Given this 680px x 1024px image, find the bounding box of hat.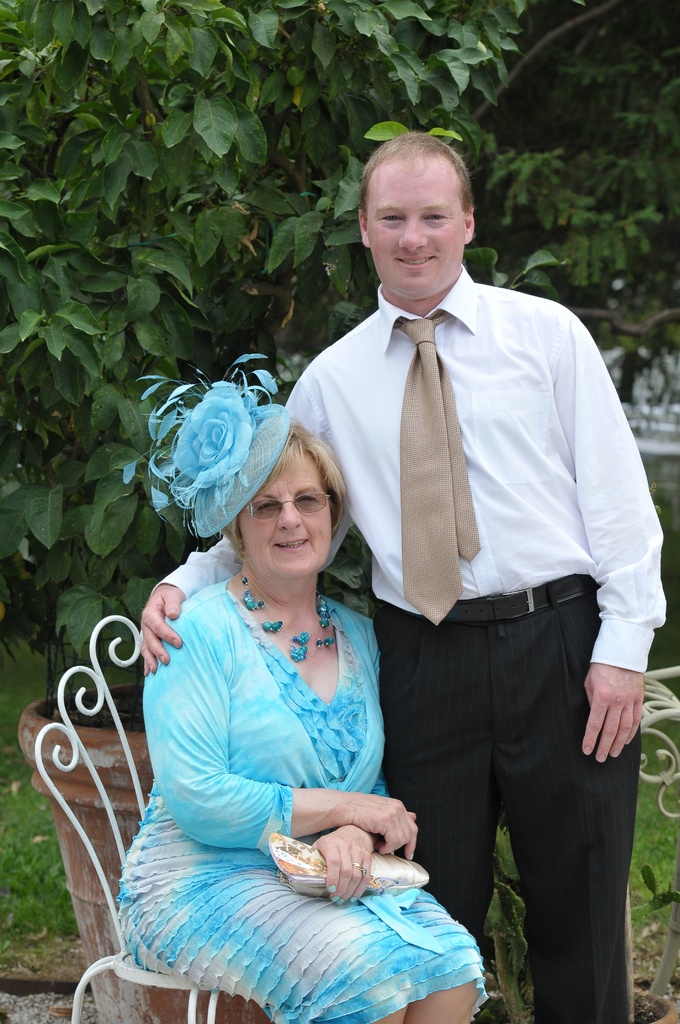
locate(122, 352, 291, 540).
